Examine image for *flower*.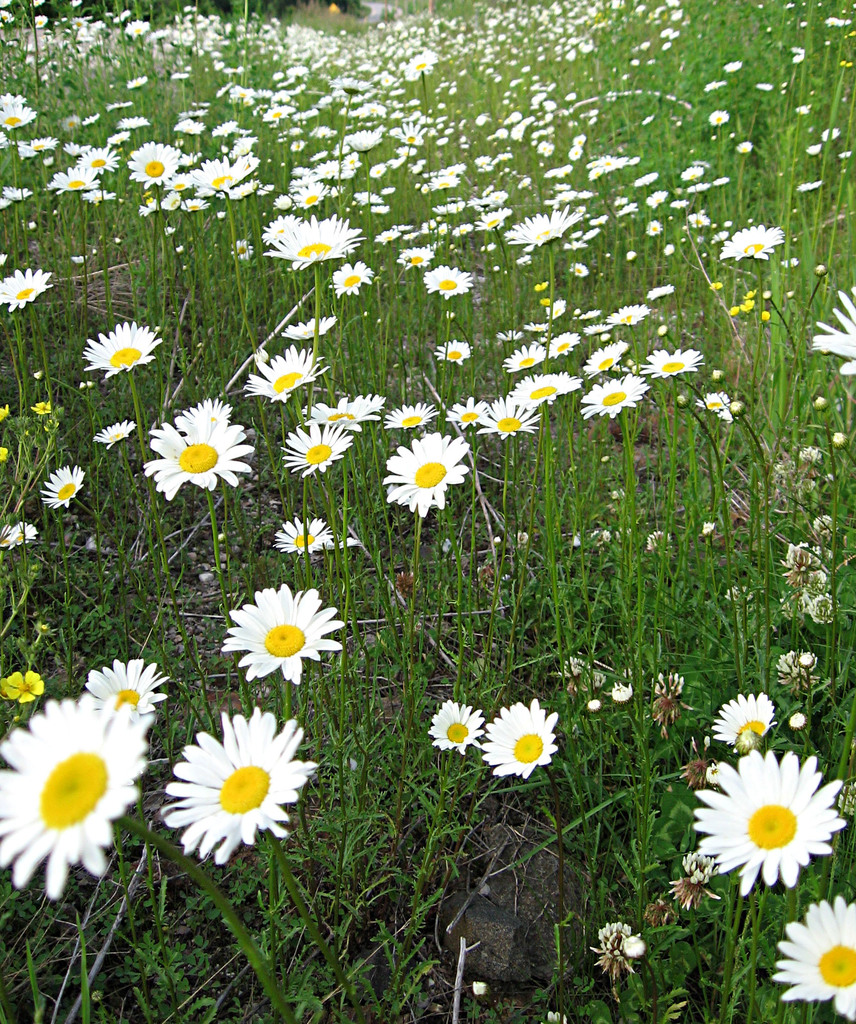
Examination result: (x1=273, y1=512, x2=337, y2=557).
